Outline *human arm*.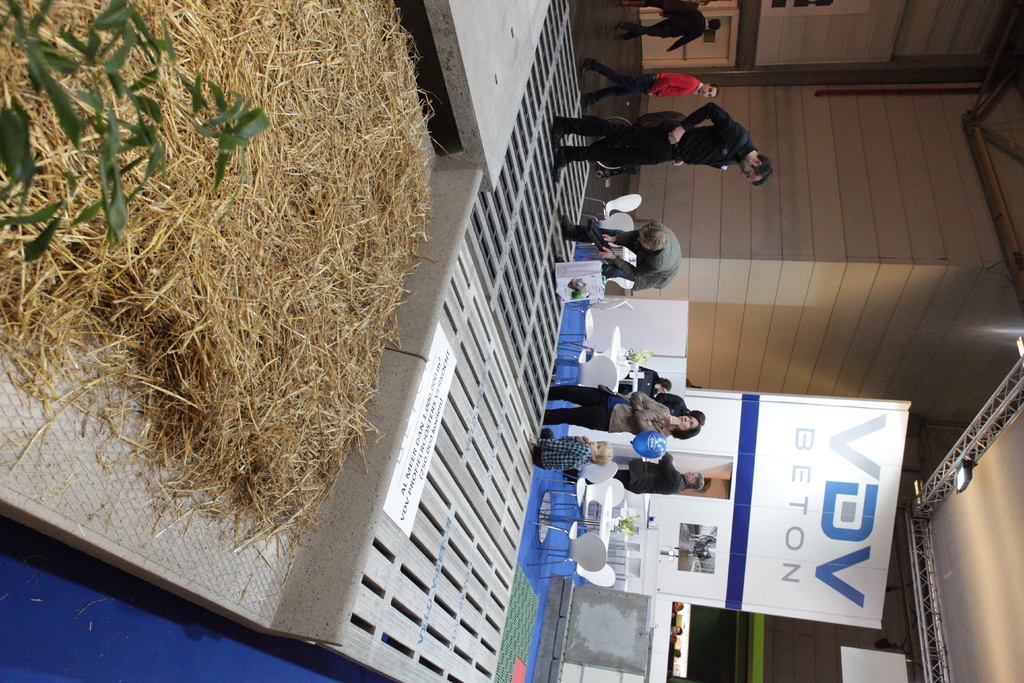
Outline: 644, 73, 699, 98.
